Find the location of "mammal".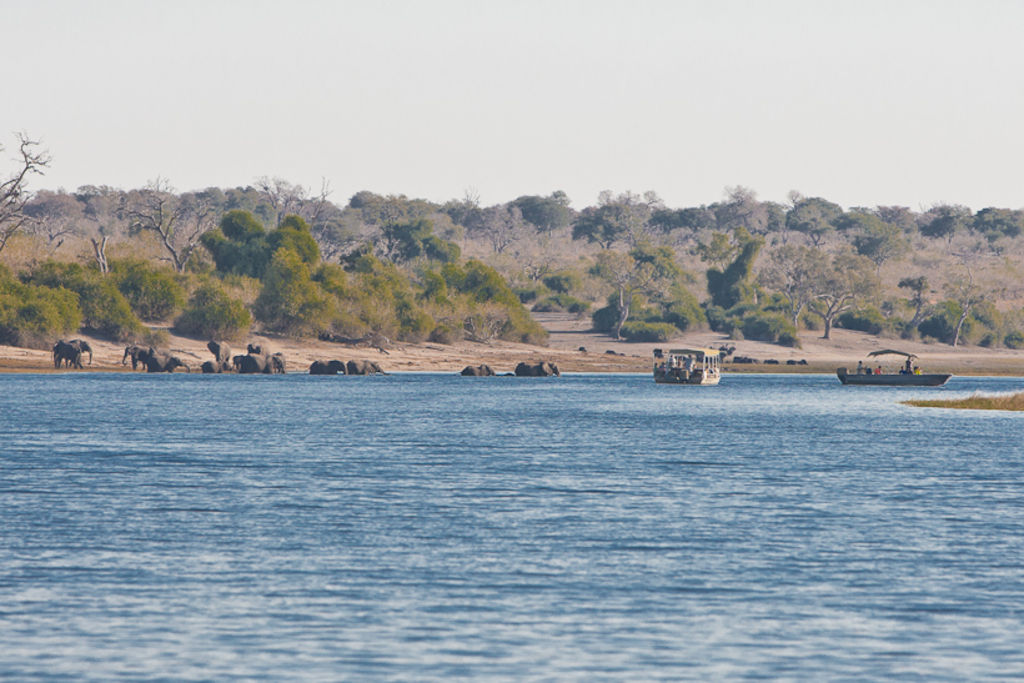
Location: x1=899, y1=365, x2=907, y2=375.
